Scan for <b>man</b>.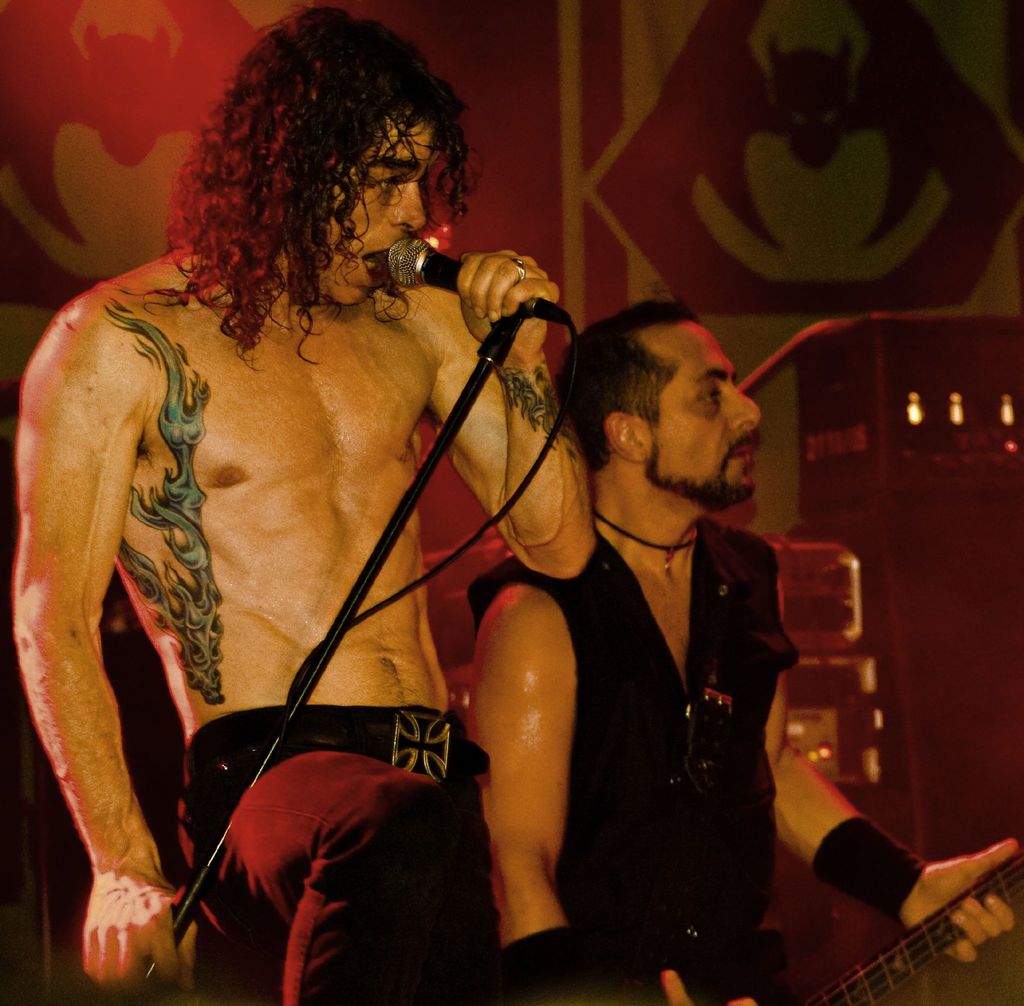
Scan result: <box>471,309,1016,1005</box>.
